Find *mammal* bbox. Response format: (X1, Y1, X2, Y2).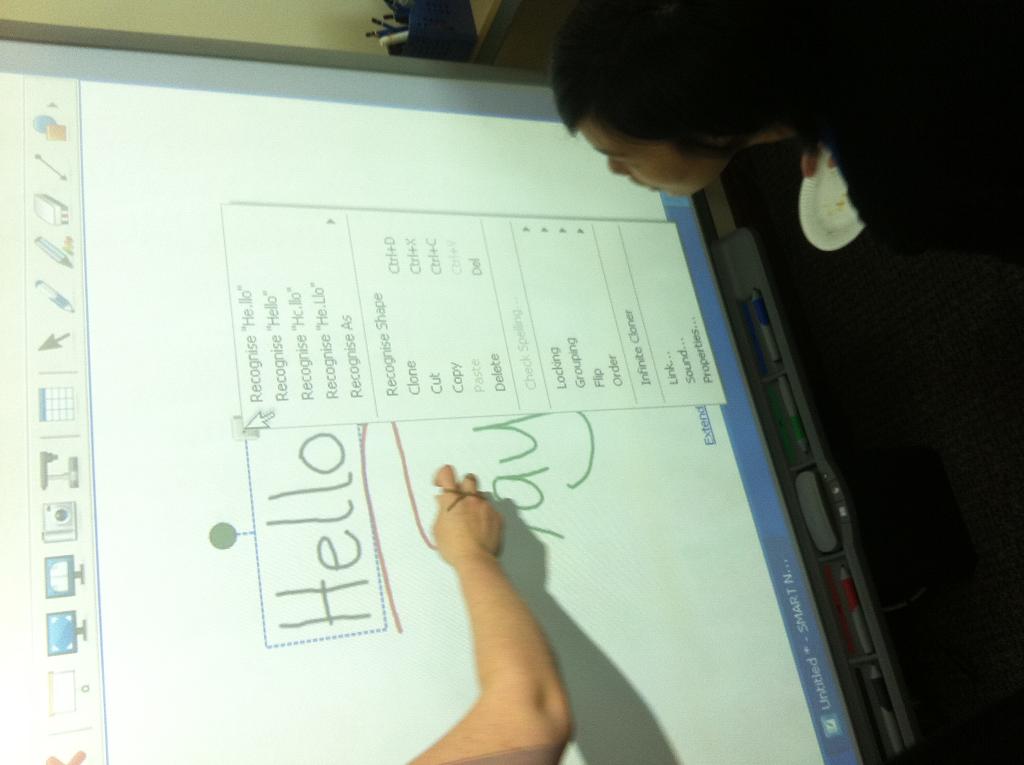
(548, 20, 915, 202).
